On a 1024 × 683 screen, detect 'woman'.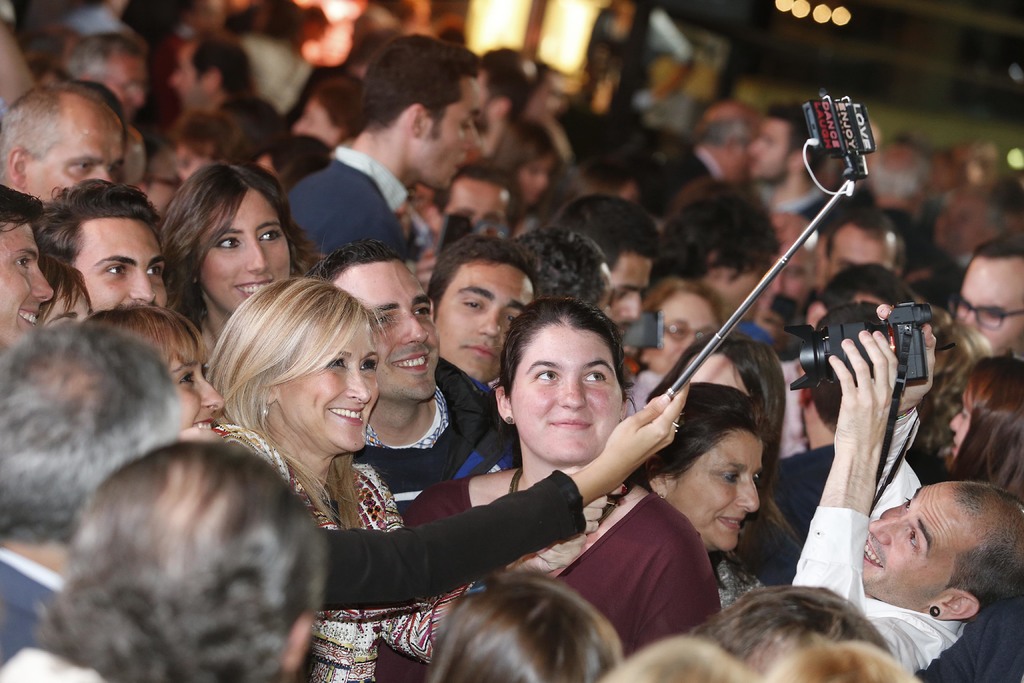
pyautogui.locateOnScreen(51, 293, 701, 635).
